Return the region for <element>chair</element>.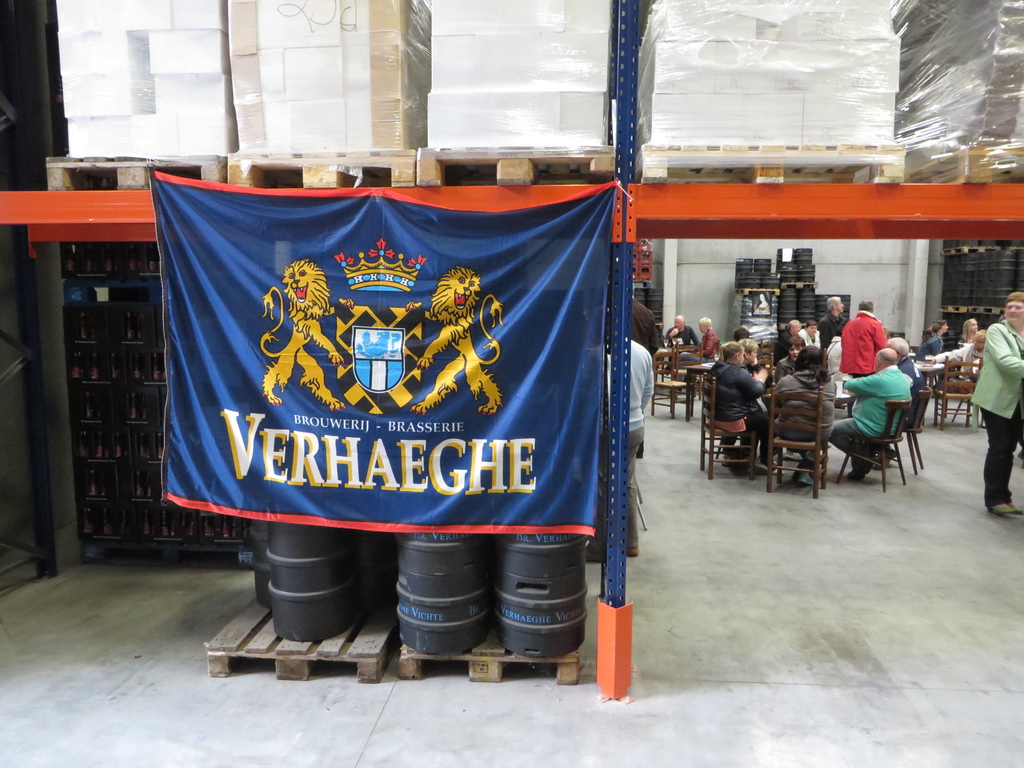
region(765, 381, 831, 499).
